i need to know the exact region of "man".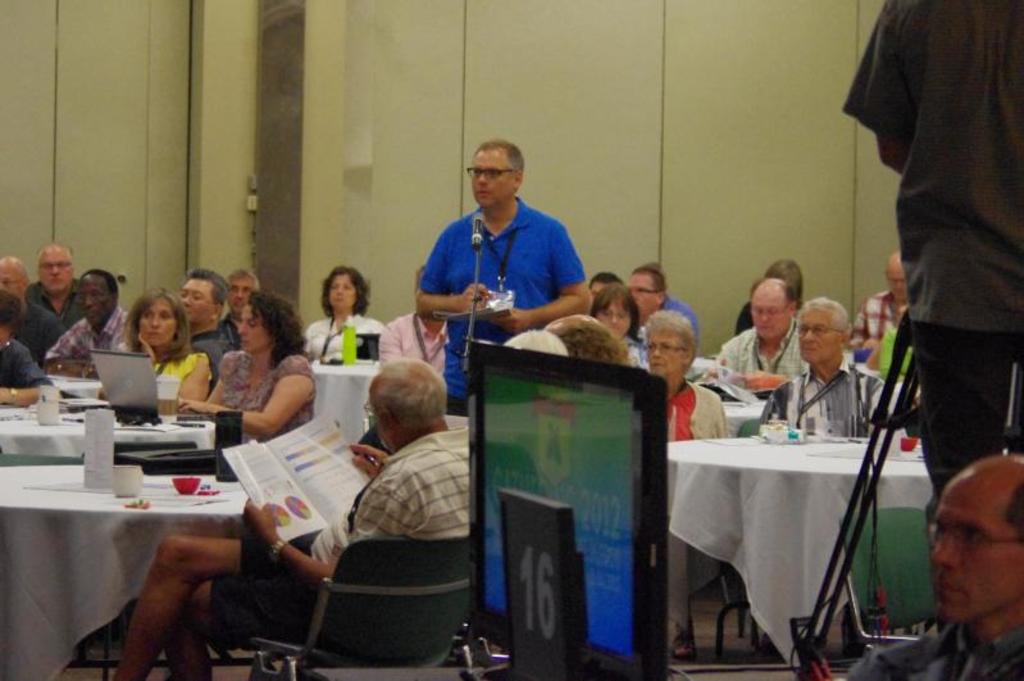
Region: locate(772, 295, 898, 433).
